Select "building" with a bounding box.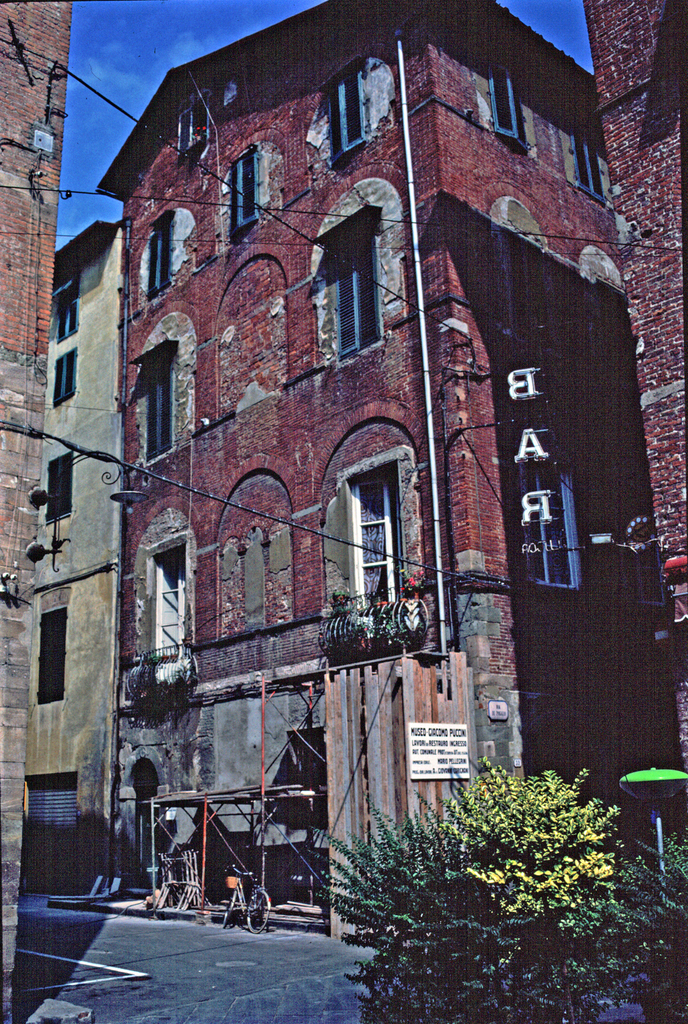
<region>90, 0, 681, 931</region>.
